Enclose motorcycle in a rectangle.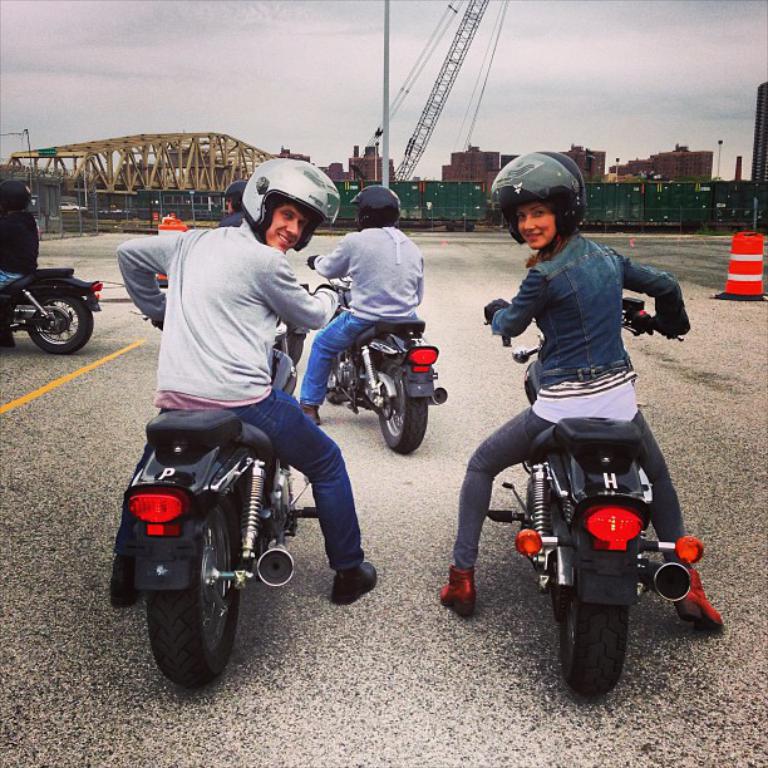
Rect(1, 270, 103, 354).
